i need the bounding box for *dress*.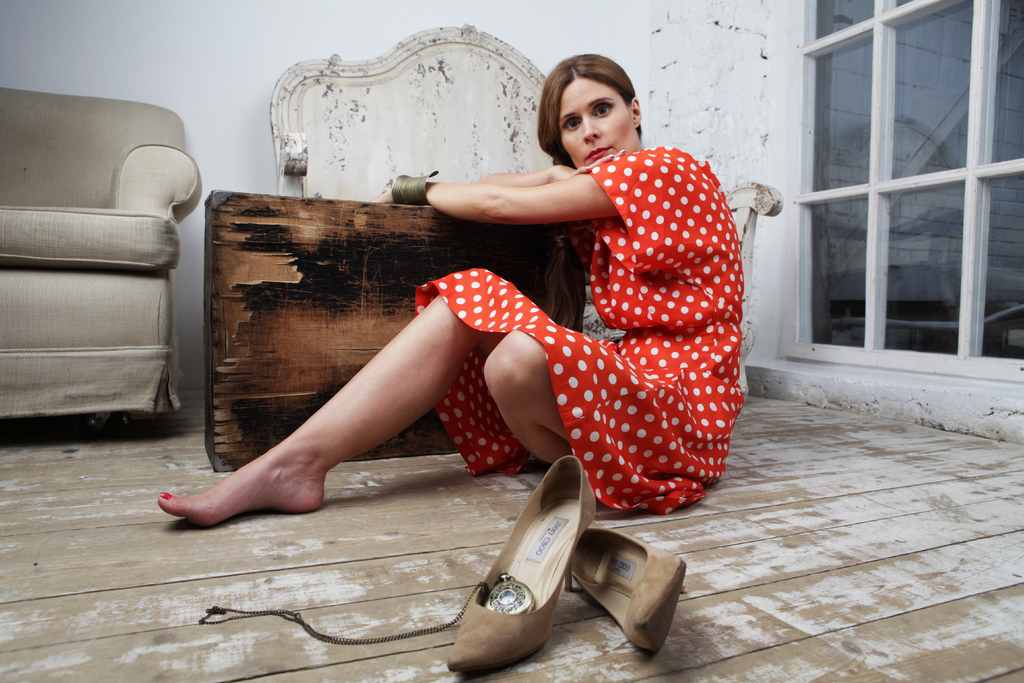
Here it is: [458,126,740,479].
